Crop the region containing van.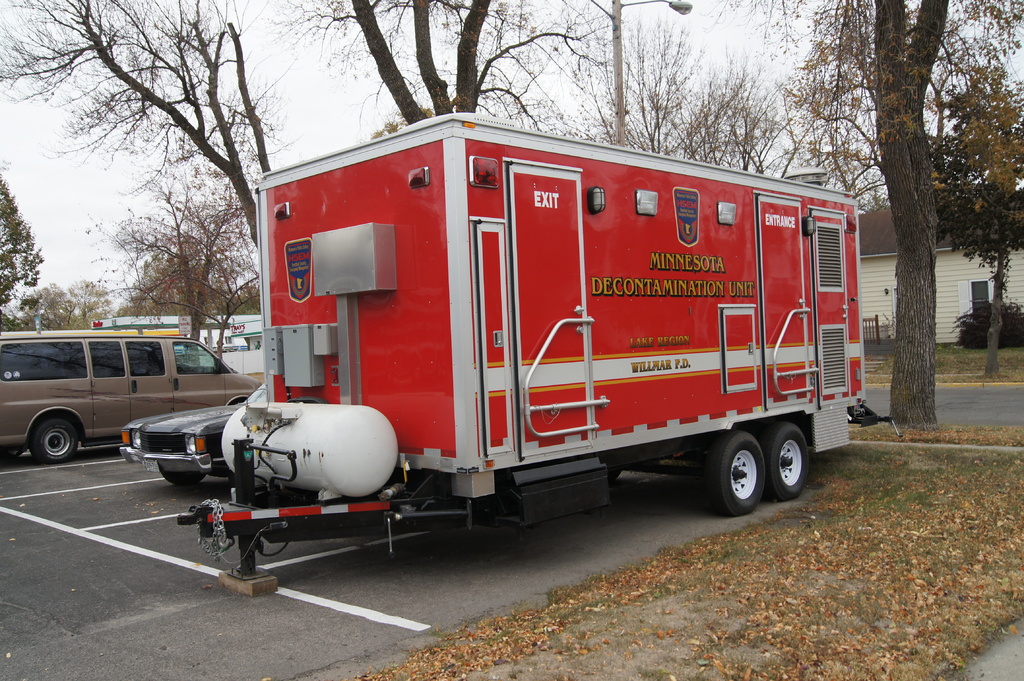
Crop region: box=[0, 321, 263, 465].
